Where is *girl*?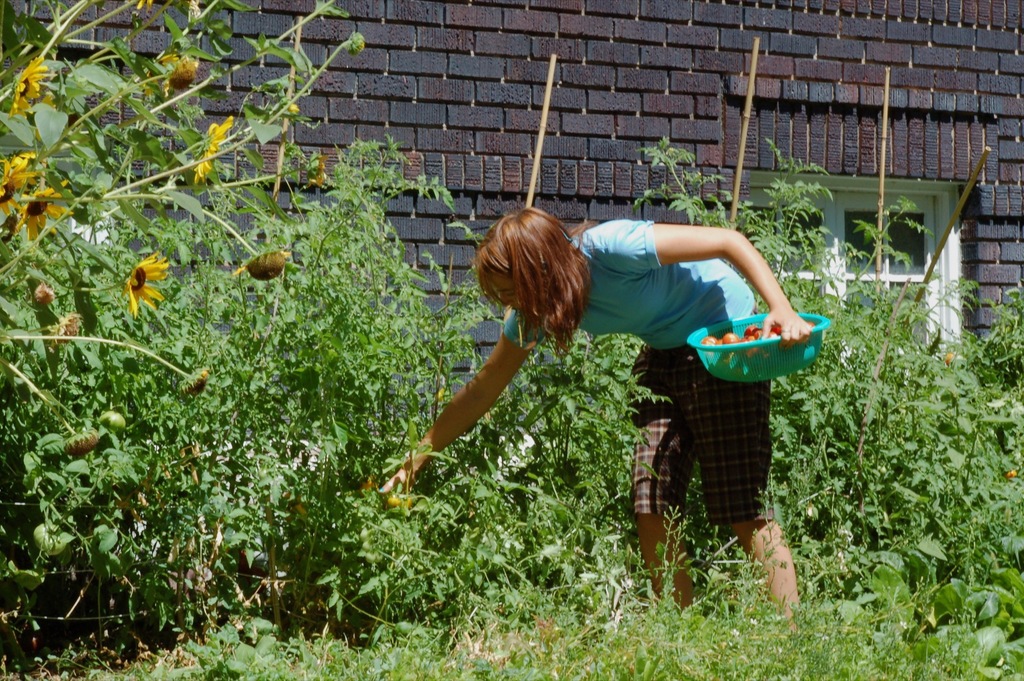
<box>379,206,811,629</box>.
